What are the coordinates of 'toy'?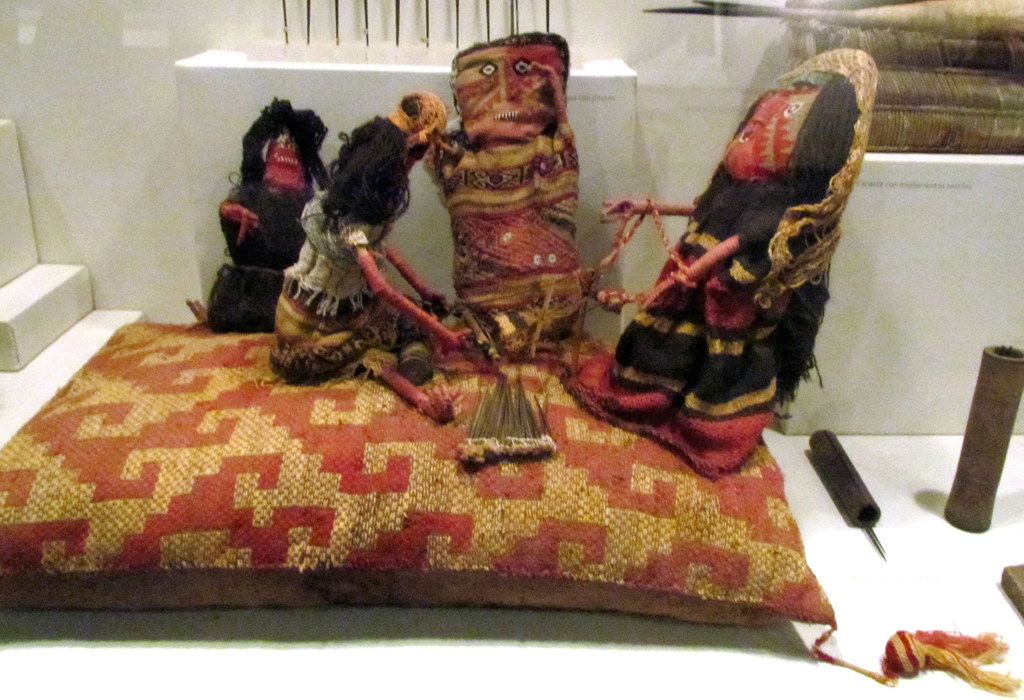
x1=576, y1=55, x2=883, y2=487.
